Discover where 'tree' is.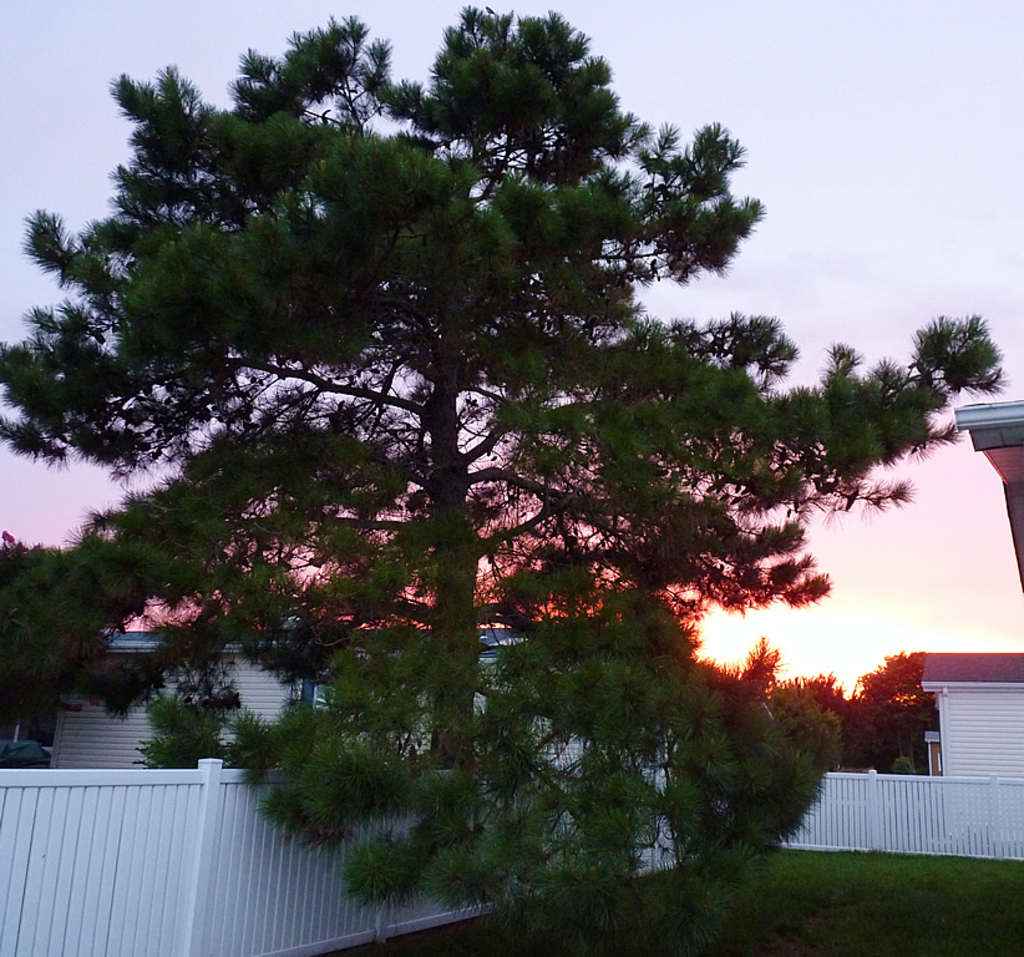
Discovered at region(0, 530, 88, 773).
